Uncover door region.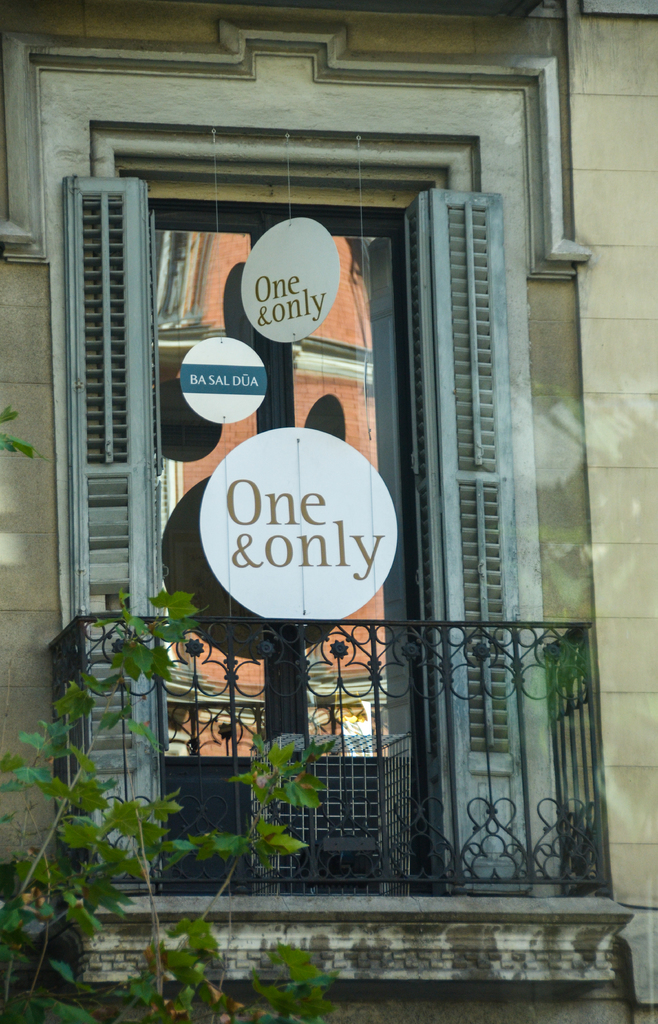
Uncovered: [113, 145, 448, 689].
